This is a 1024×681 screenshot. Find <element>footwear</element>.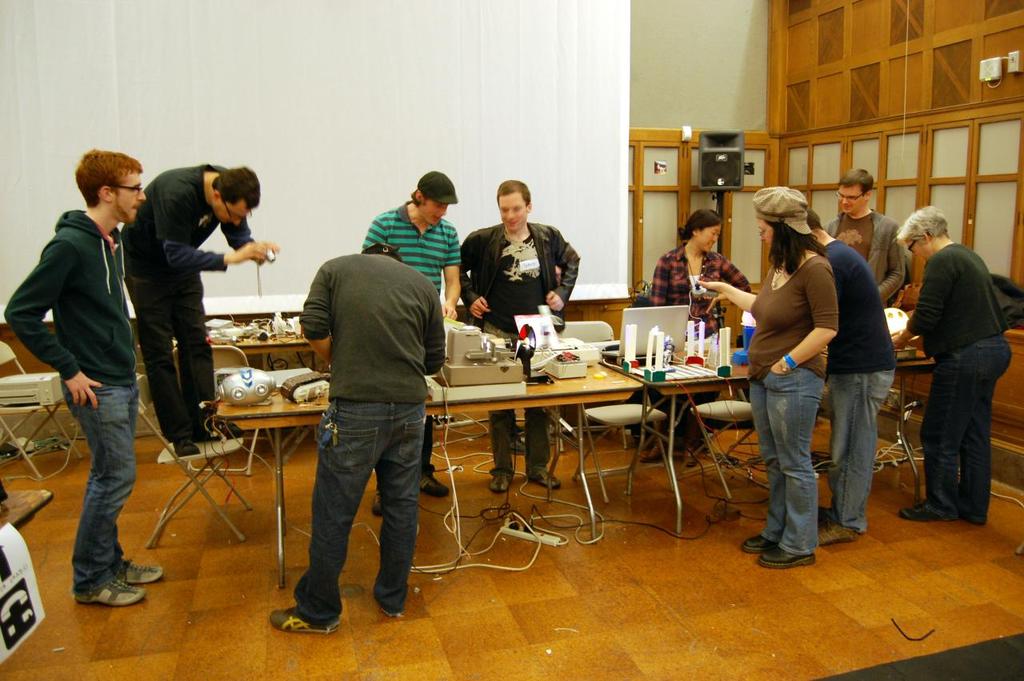
Bounding box: locate(736, 525, 786, 554).
